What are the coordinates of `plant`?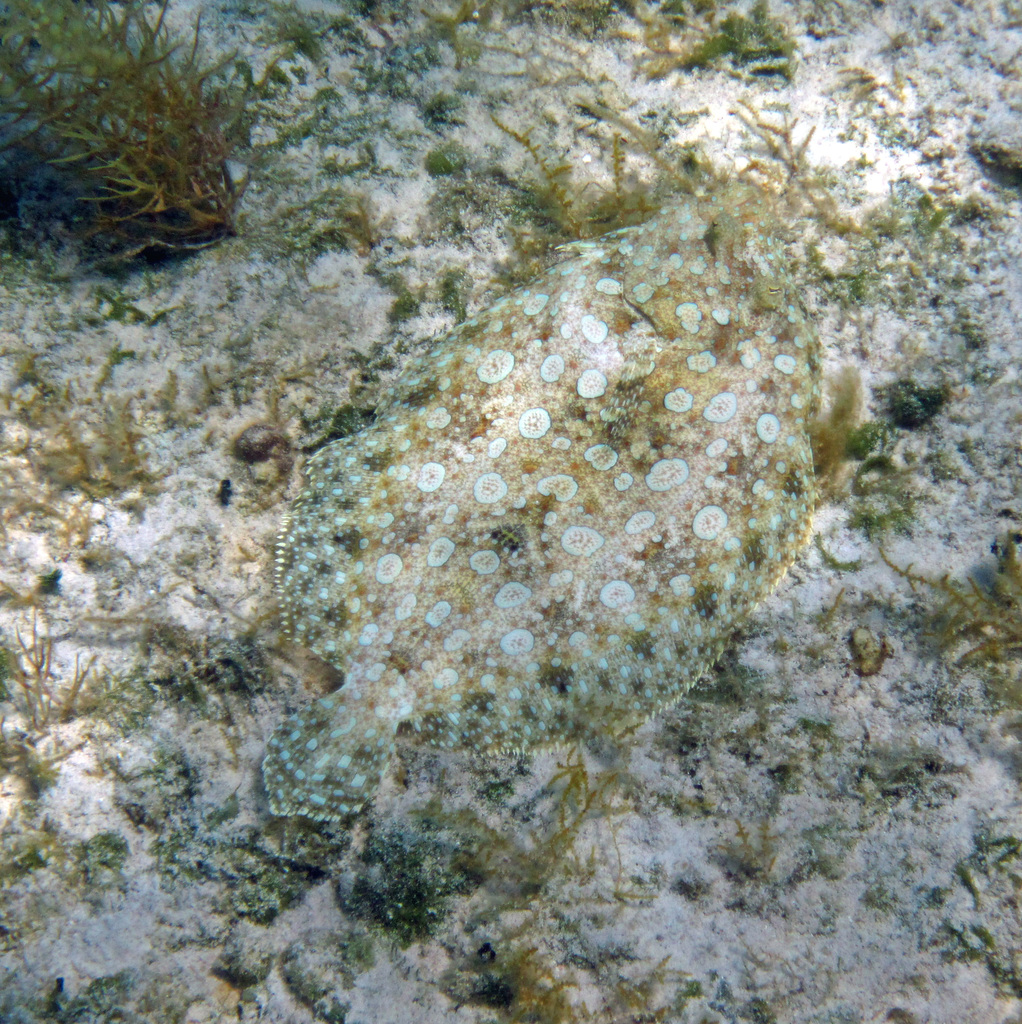
{"left": 598, "top": 956, "right": 694, "bottom": 1020}.
